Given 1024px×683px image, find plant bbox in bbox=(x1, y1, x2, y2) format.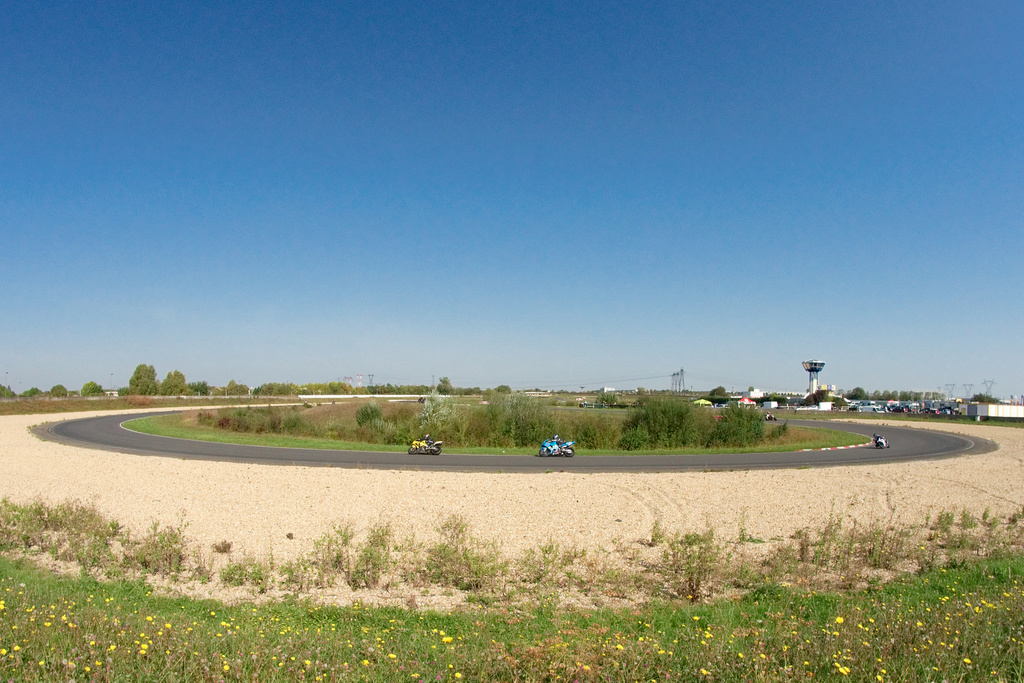
bbox=(618, 394, 701, 452).
